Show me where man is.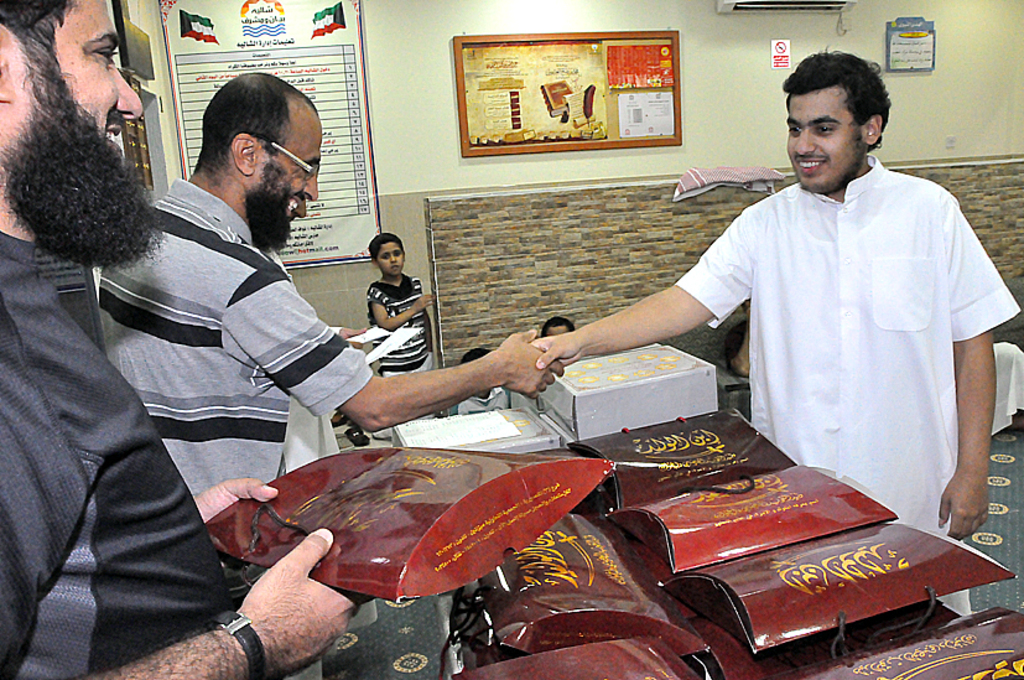
man is at [left=0, top=0, right=365, bottom=679].
